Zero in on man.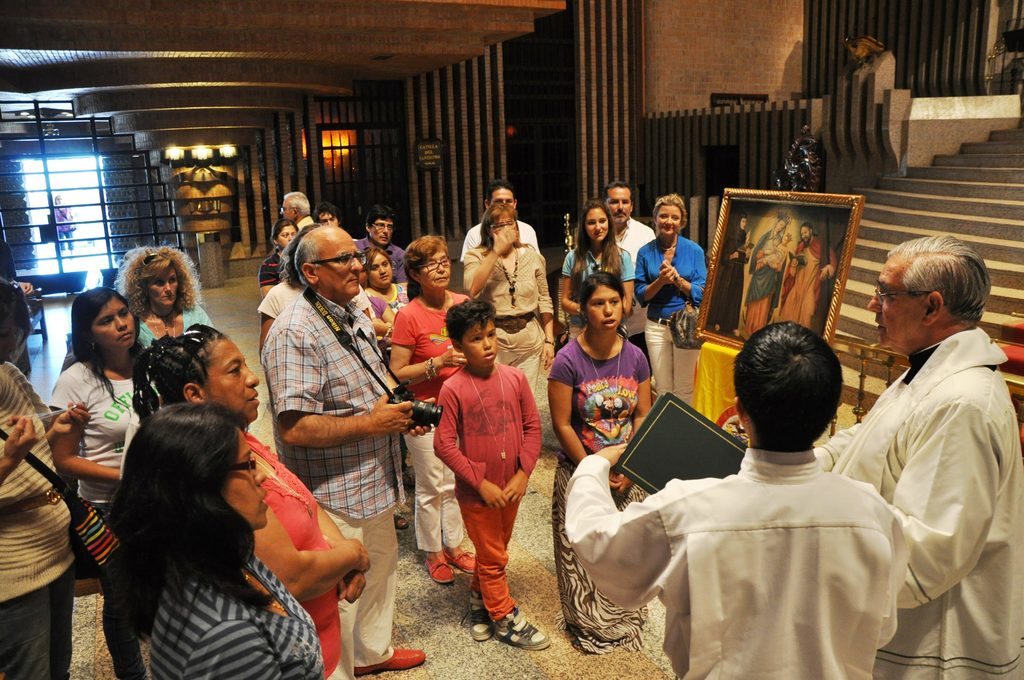
Zeroed in: rect(257, 222, 432, 679).
